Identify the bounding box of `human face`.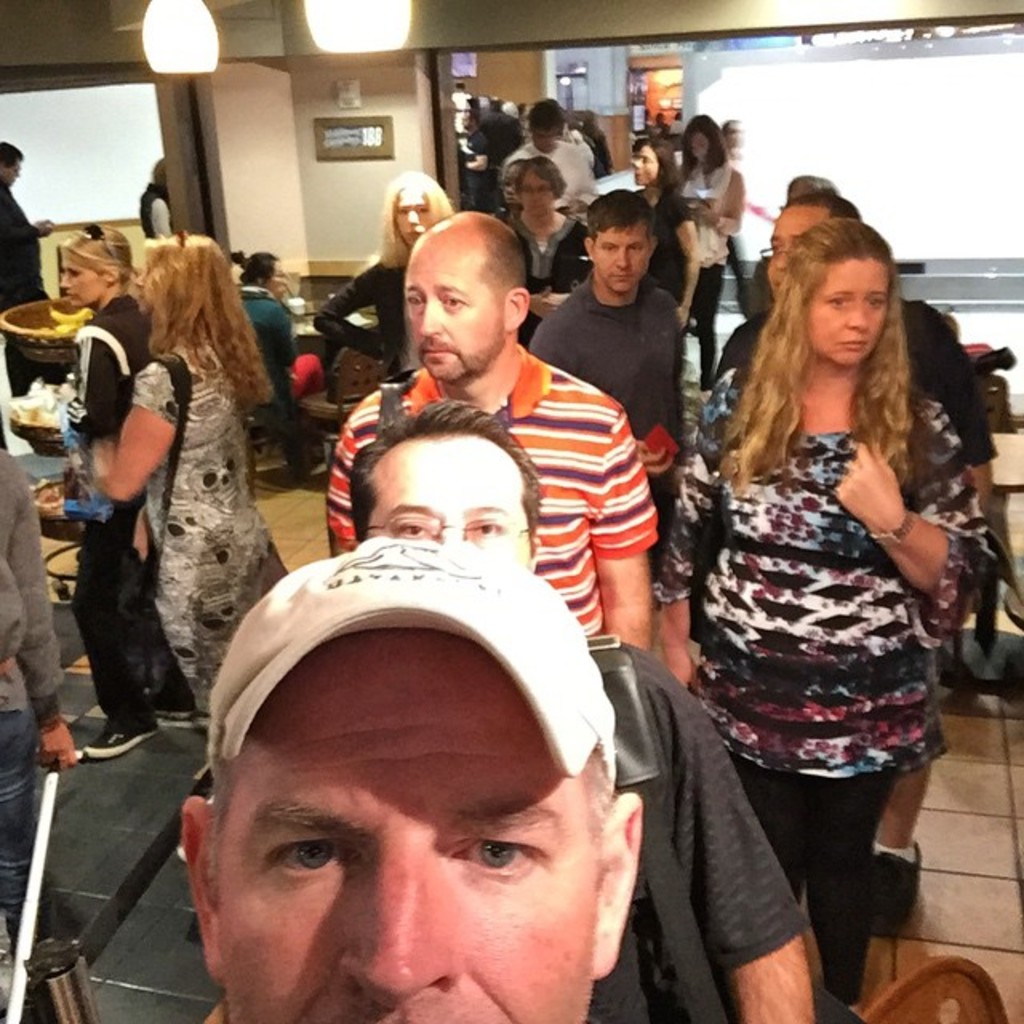
bbox(218, 635, 608, 1022).
